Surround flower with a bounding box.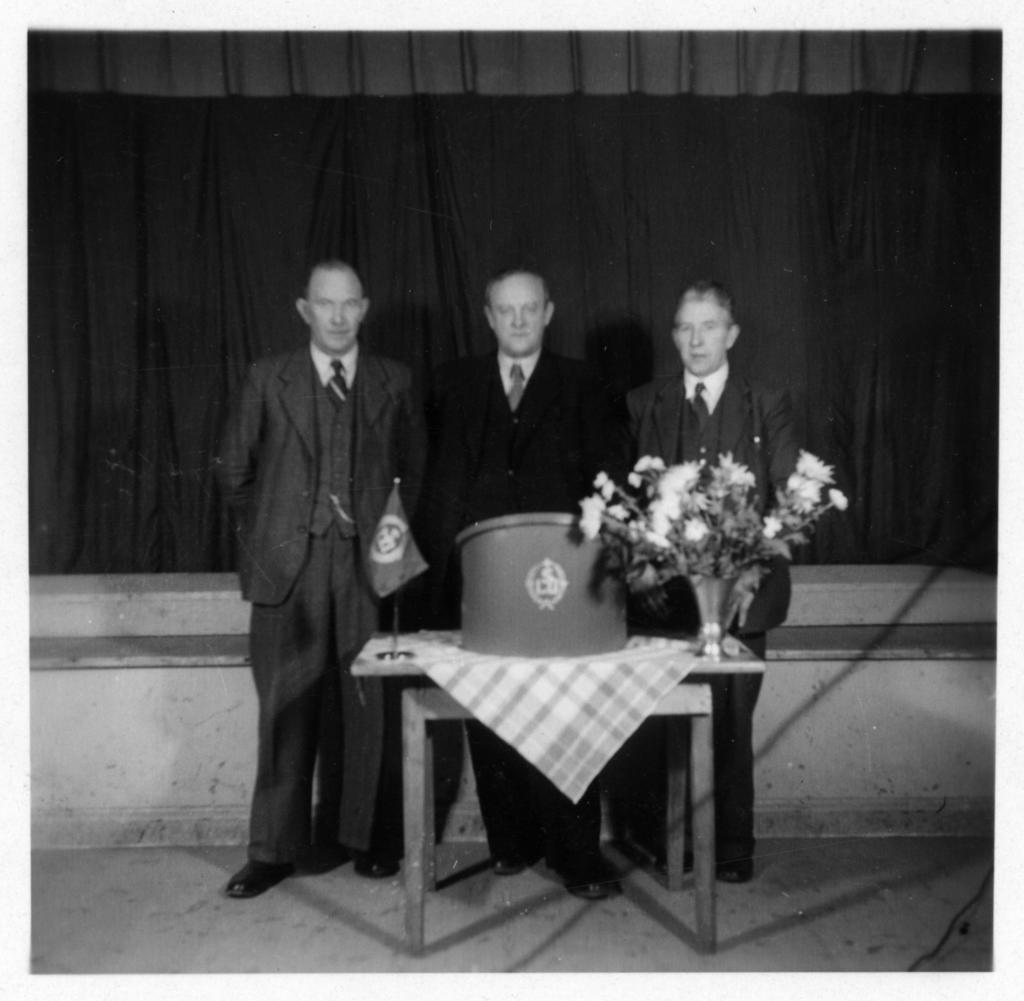
{"x1": 650, "y1": 498, "x2": 672, "y2": 514}.
